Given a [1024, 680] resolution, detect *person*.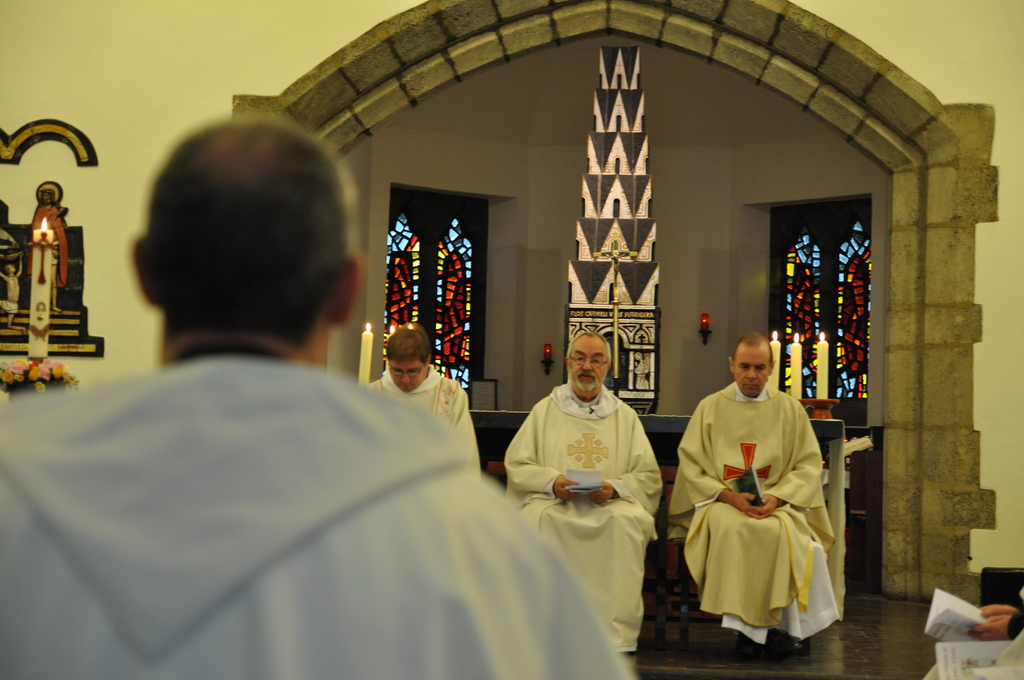
bbox=(0, 114, 637, 679).
